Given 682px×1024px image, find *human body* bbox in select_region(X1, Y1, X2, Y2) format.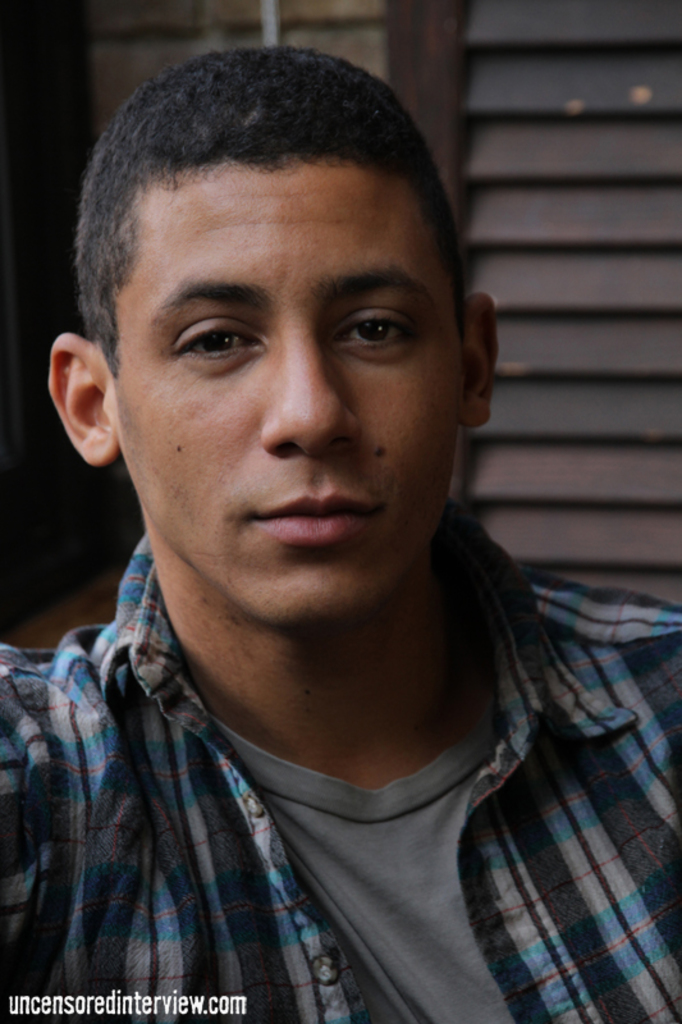
select_region(0, 44, 681, 1023).
